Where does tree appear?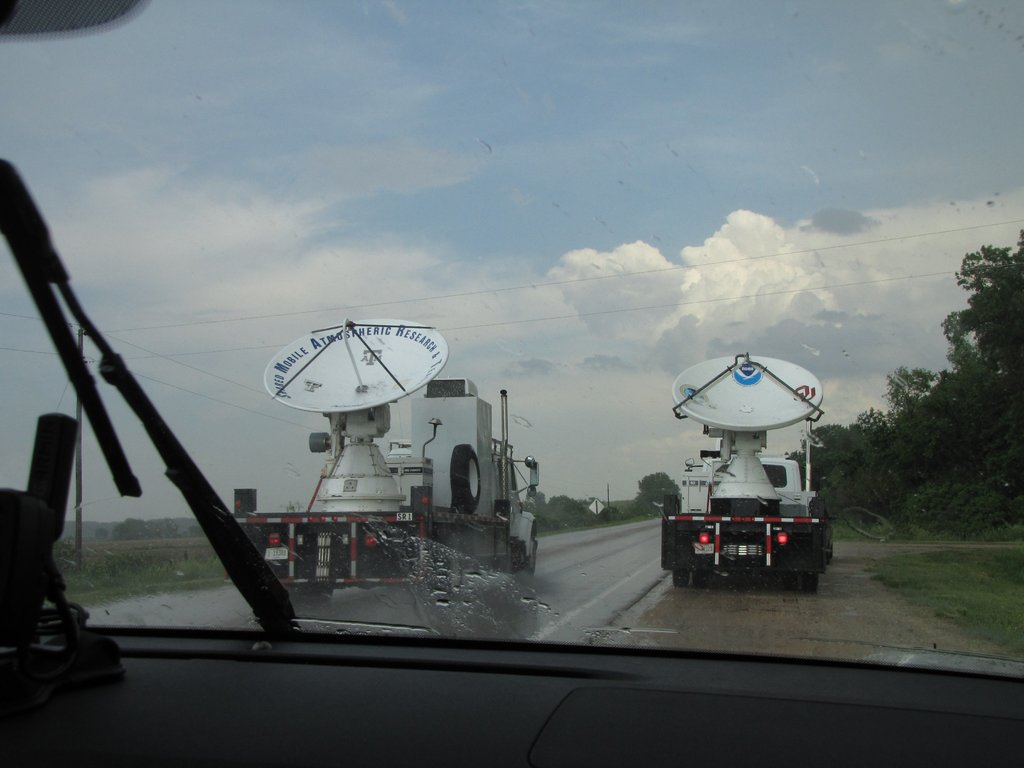
Appears at select_region(884, 357, 950, 435).
